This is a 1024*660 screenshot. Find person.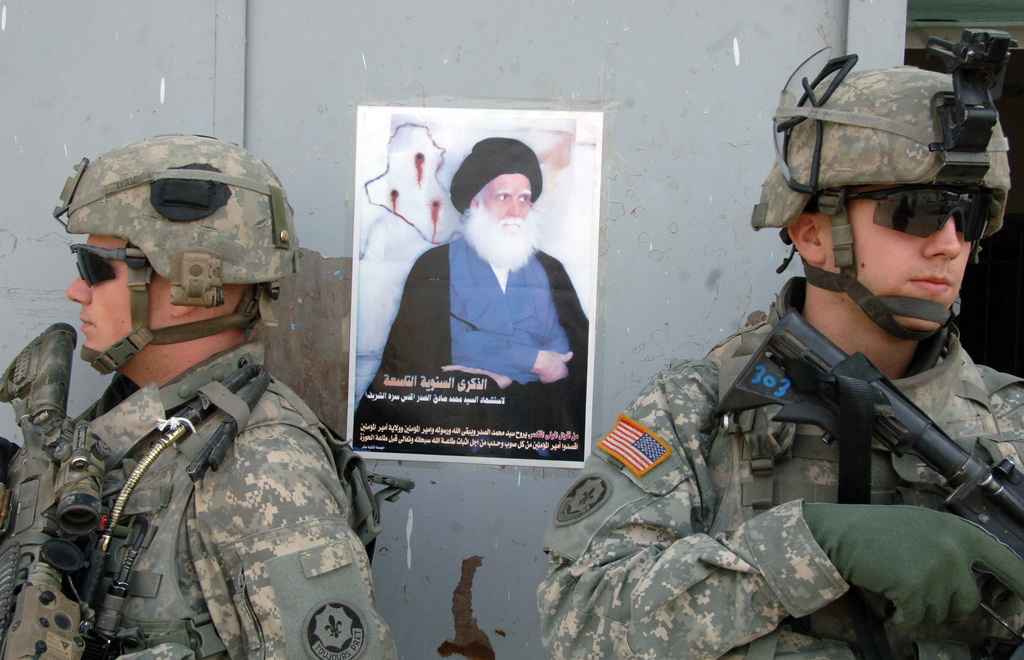
Bounding box: 532, 26, 1023, 659.
